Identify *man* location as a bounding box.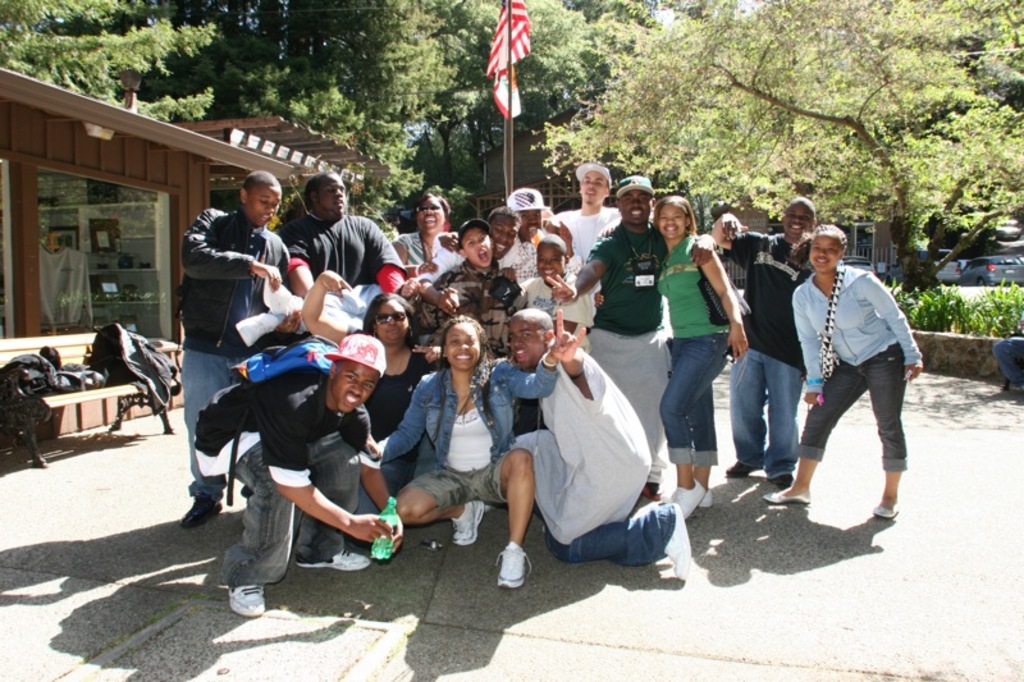
[790,225,931,531].
